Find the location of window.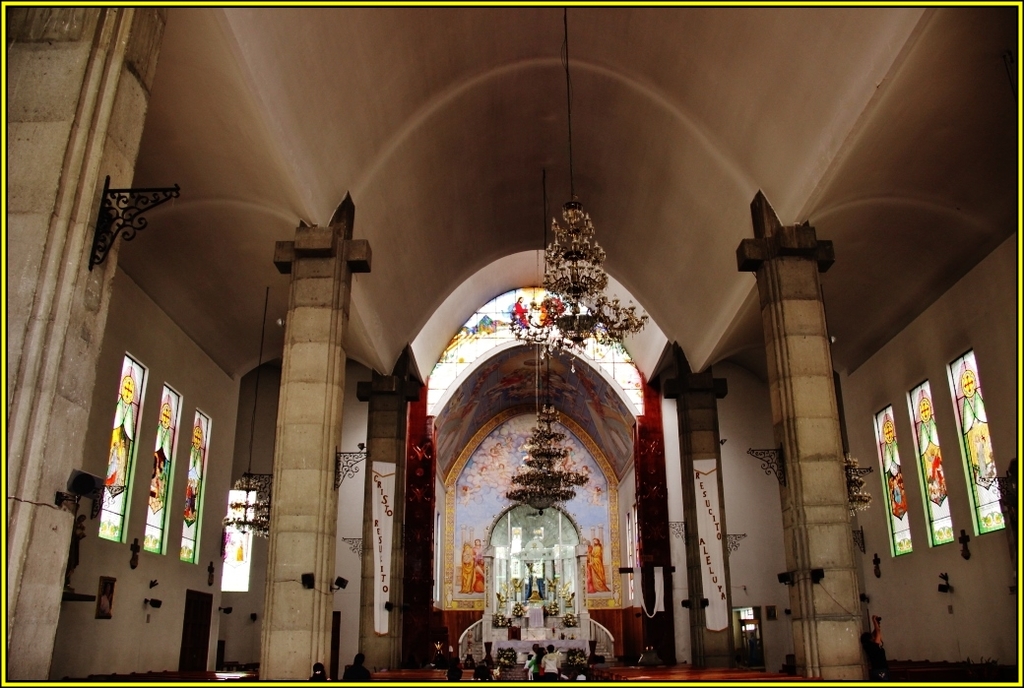
Location: x1=948 y1=348 x2=1005 y2=540.
